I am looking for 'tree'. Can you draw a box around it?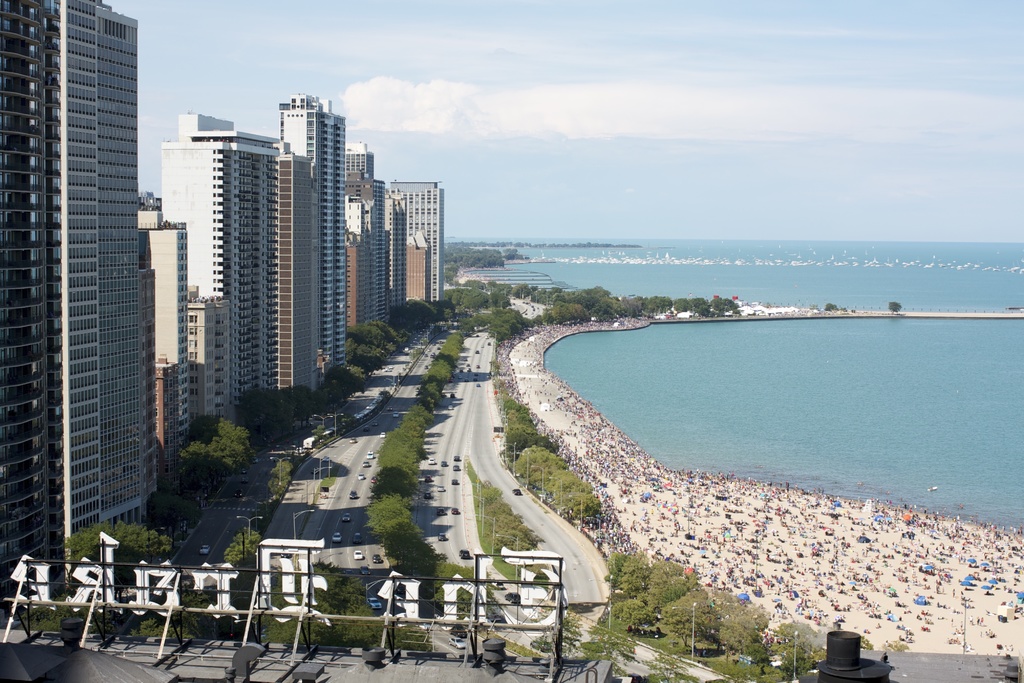
Sure, the bounding box is {"left": 860, "top": 633, "right": 873, "bottom": 650}.
